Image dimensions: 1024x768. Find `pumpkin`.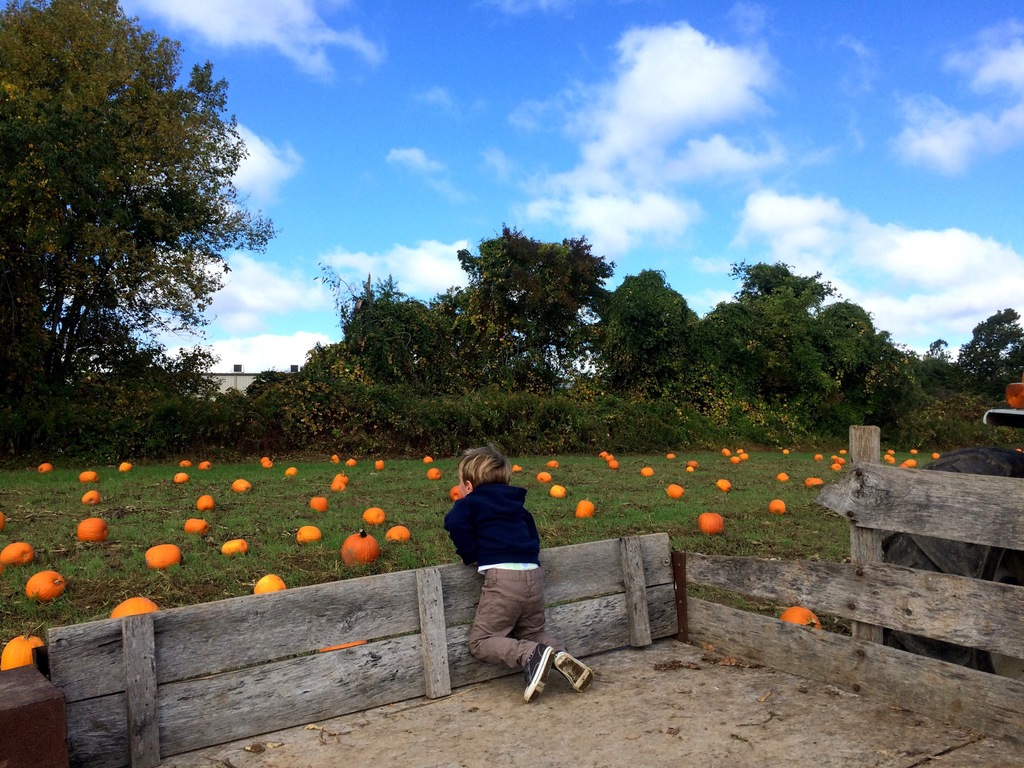
(309,494,330,512).
